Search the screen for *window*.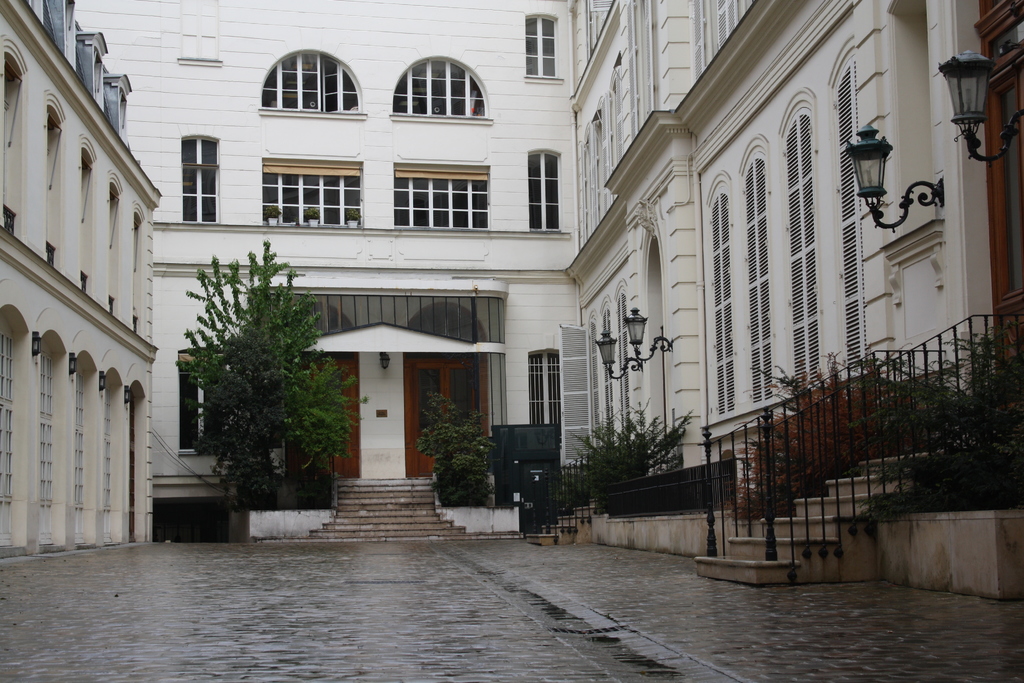
Found at (260,158,366,226).
